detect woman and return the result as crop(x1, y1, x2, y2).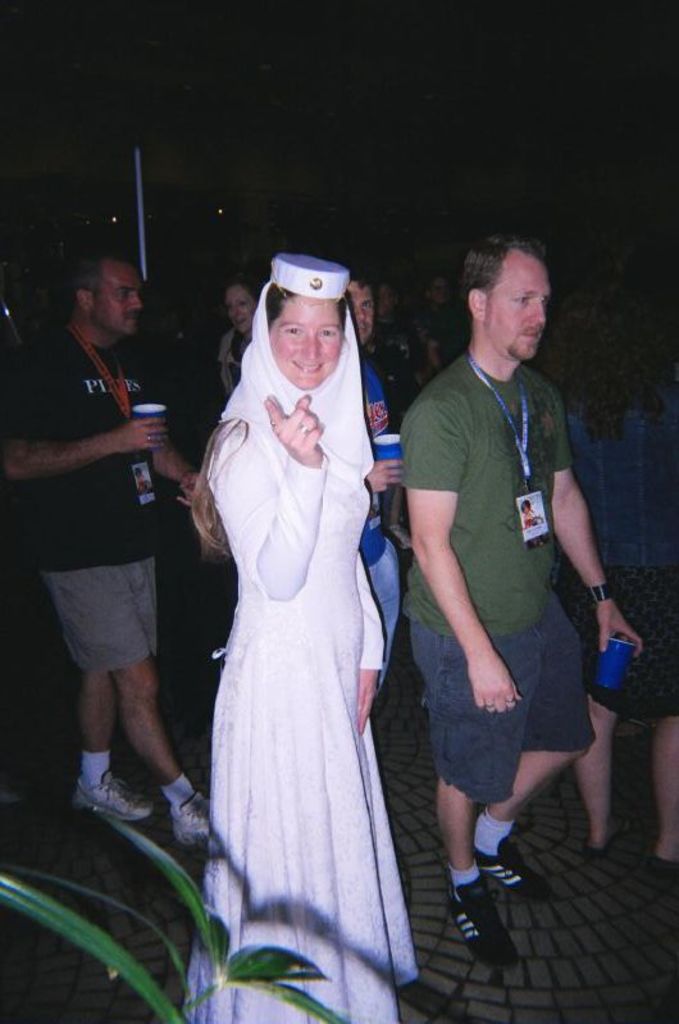
crop(211, 277, 264, 402).
